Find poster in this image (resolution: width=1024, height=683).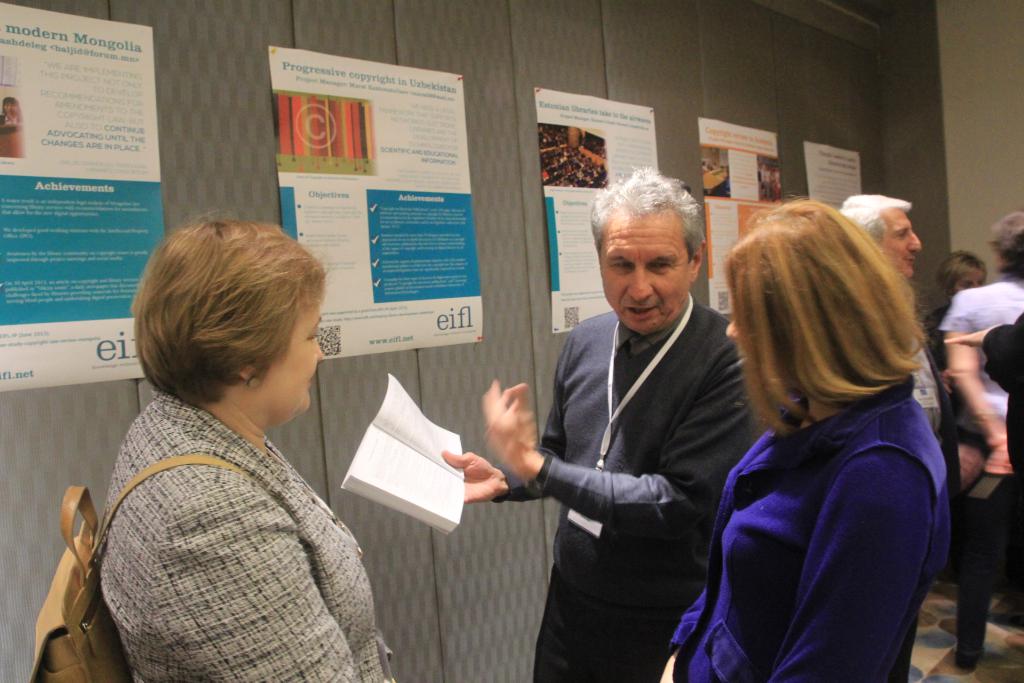
l=0, t=0, r=168, b=391.
